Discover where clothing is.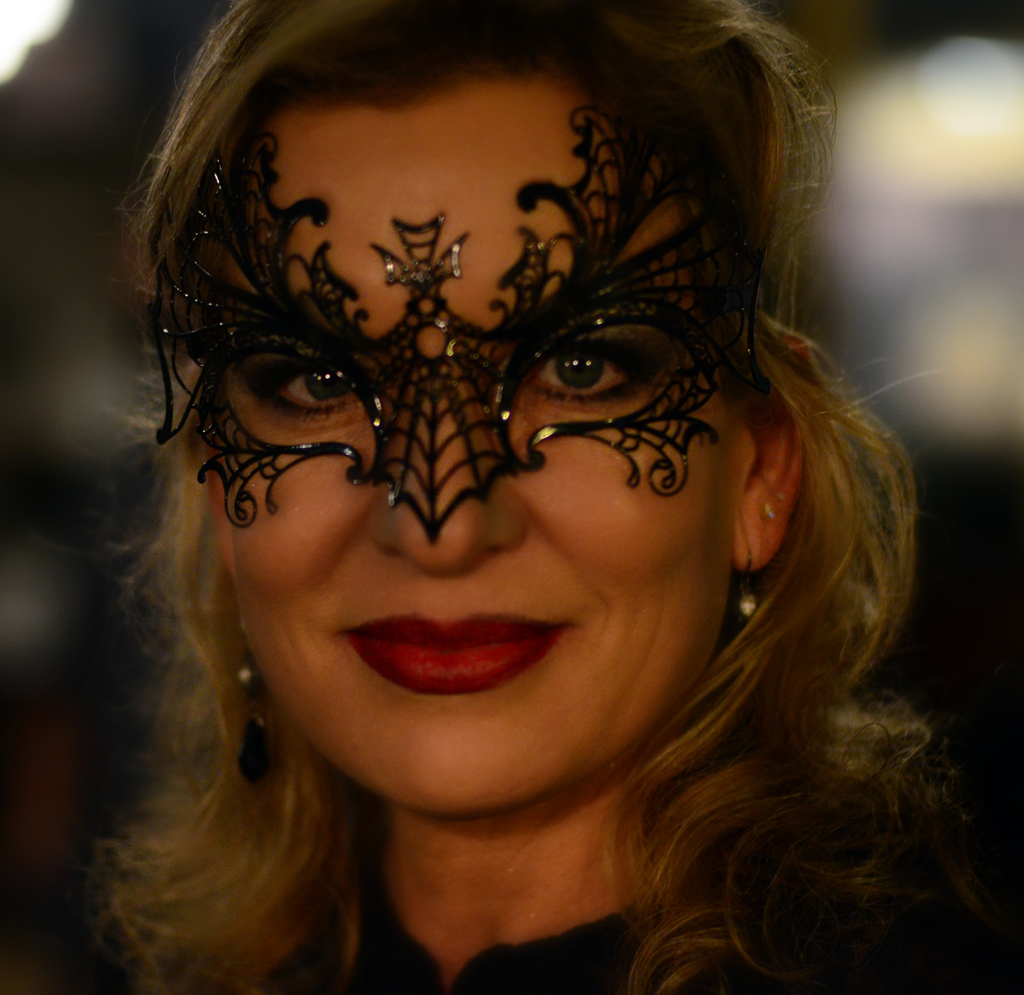
Discovered at <box>228,882,1023,994</box>.
